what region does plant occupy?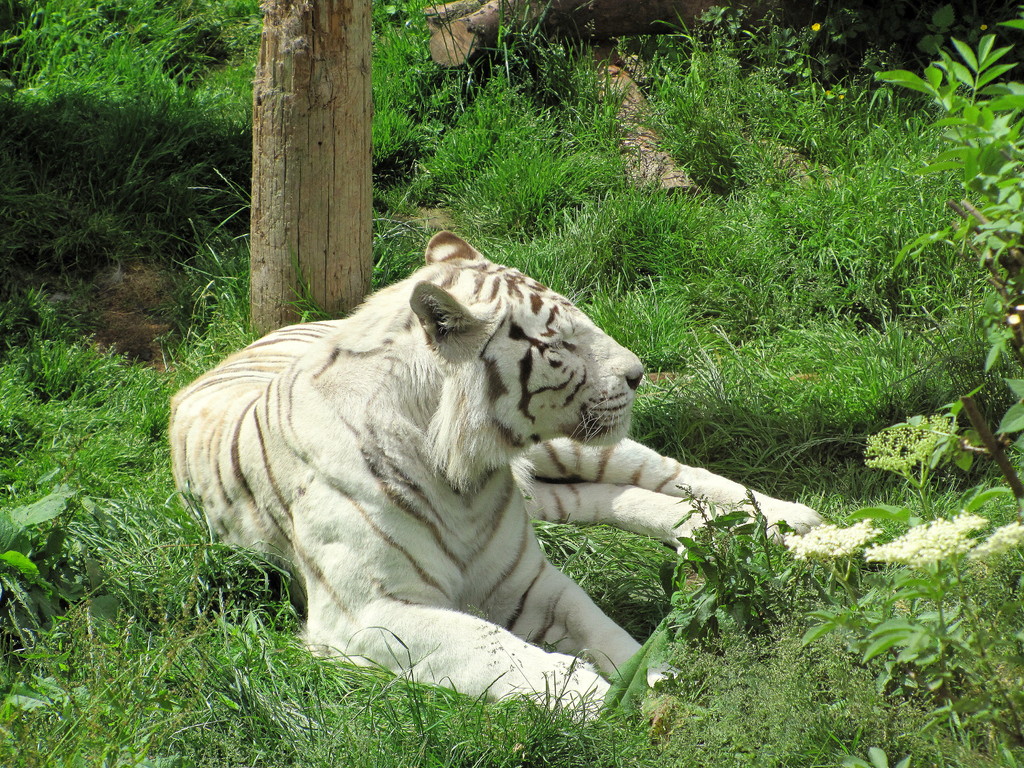
BBox(0, 462, 116, 698).
